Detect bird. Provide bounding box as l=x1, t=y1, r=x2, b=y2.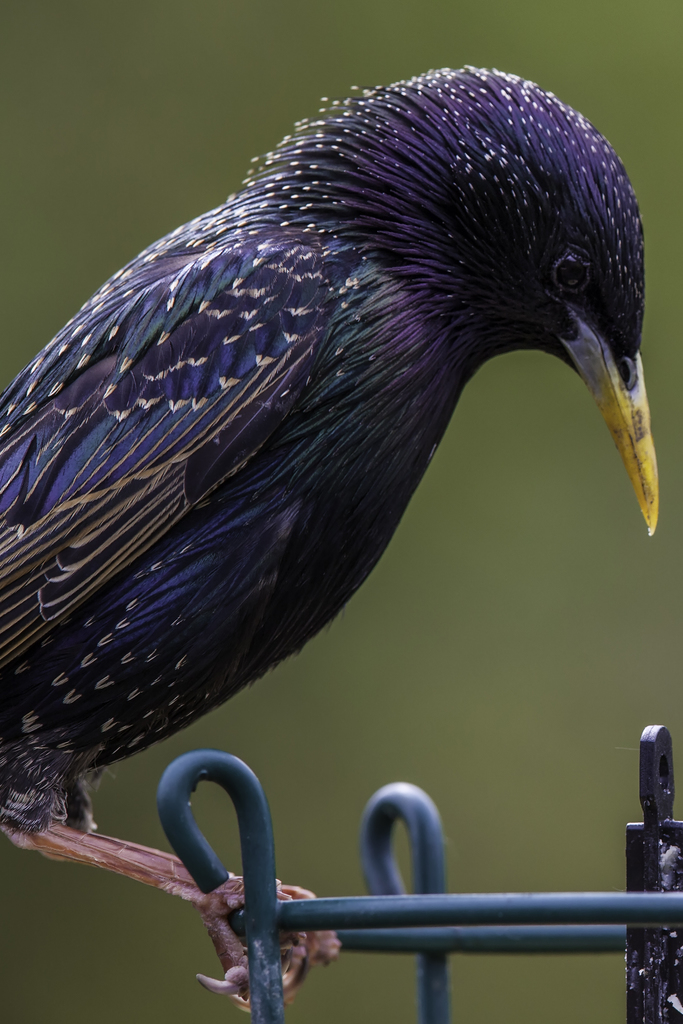
l=0, t=0, r=682, b=972.
